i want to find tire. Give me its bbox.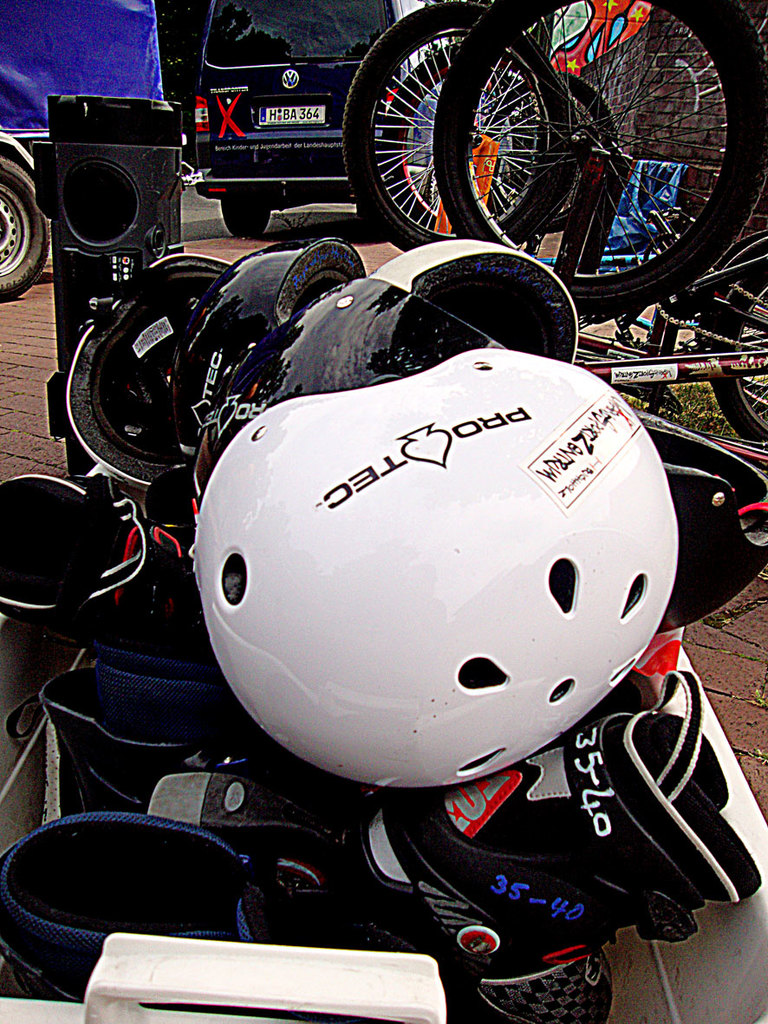
707,254,767,455.
